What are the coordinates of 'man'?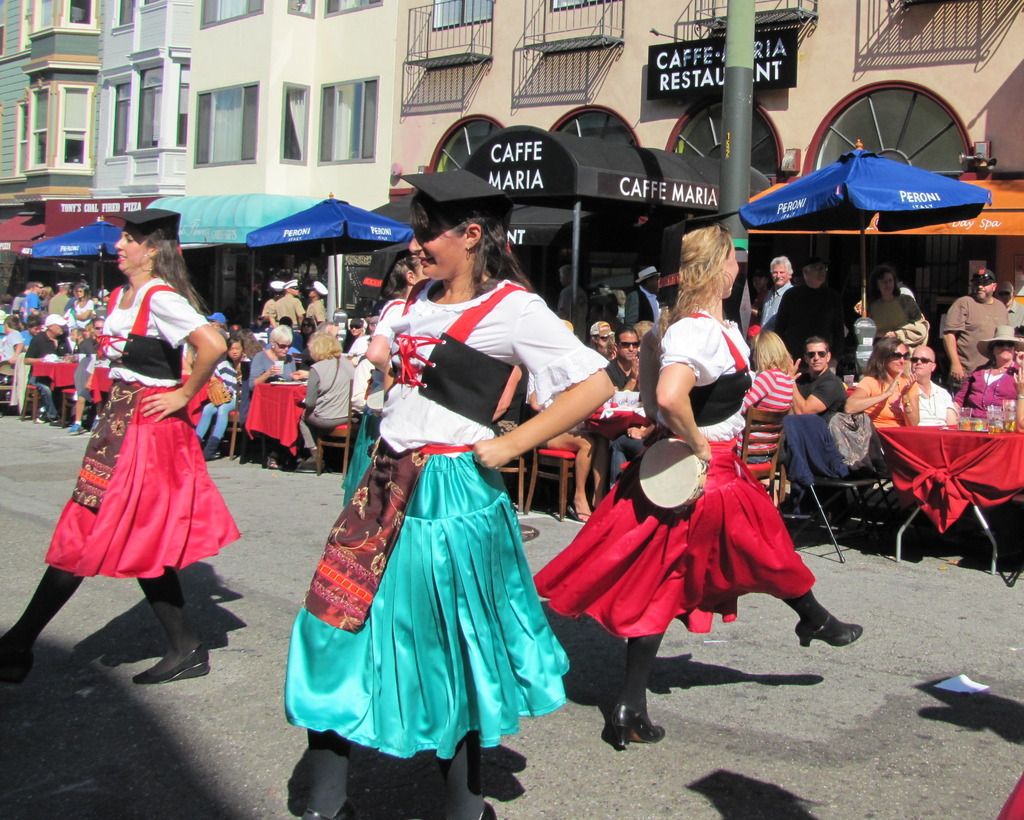
x1=787 y1=343 x2=849 y2=473.
